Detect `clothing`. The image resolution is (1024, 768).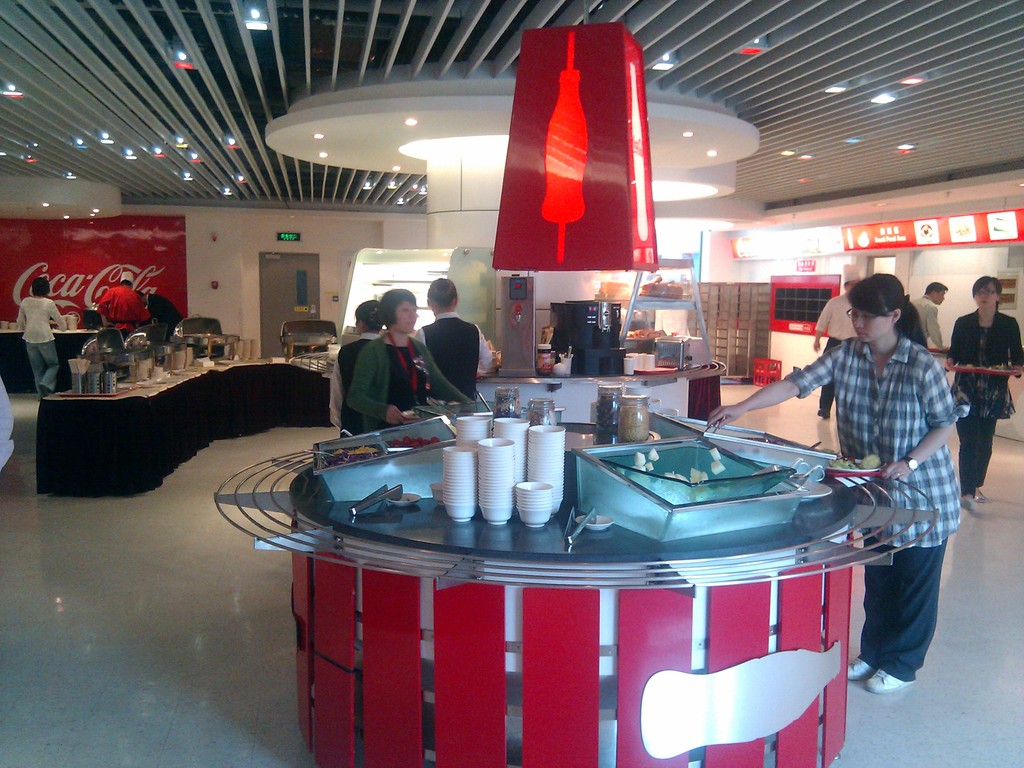
x1=412, y1=316, x2=492, y2=401.
